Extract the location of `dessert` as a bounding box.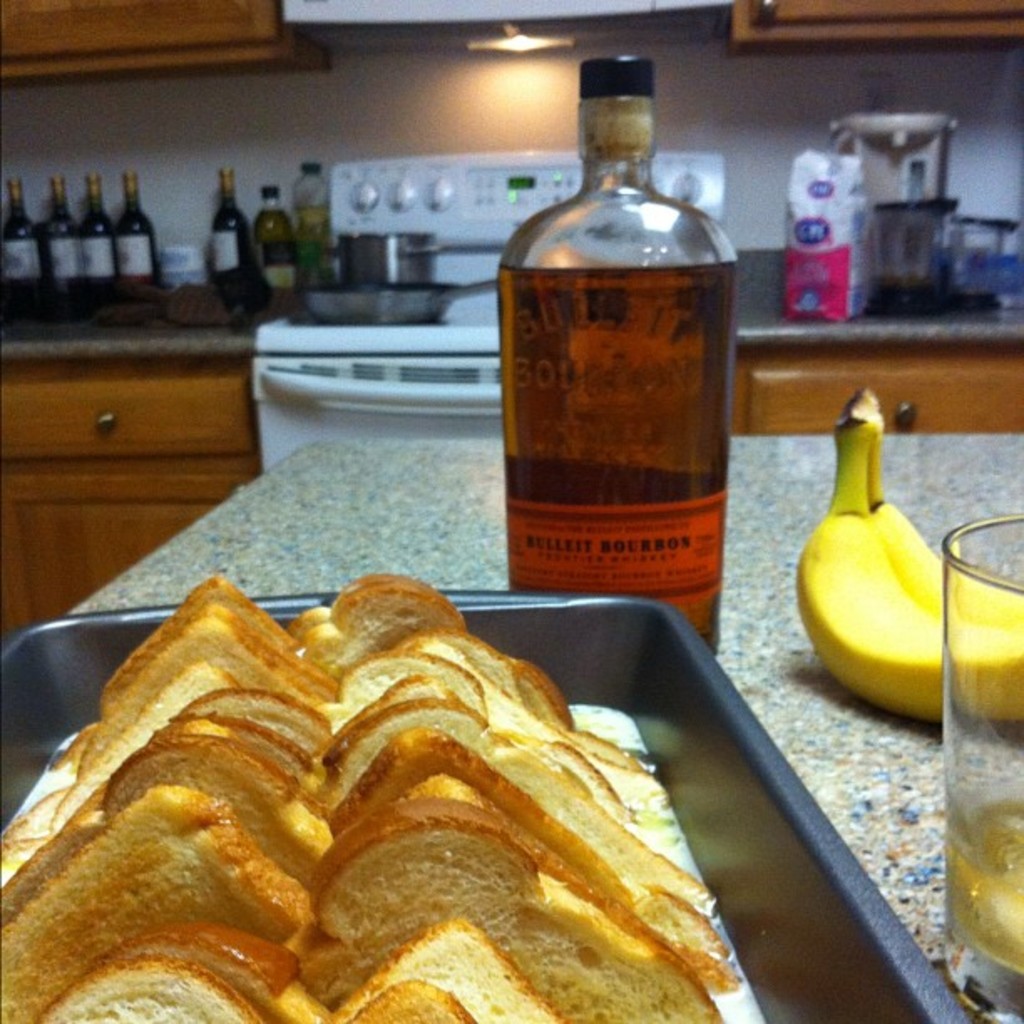
0,579,731,1022.
